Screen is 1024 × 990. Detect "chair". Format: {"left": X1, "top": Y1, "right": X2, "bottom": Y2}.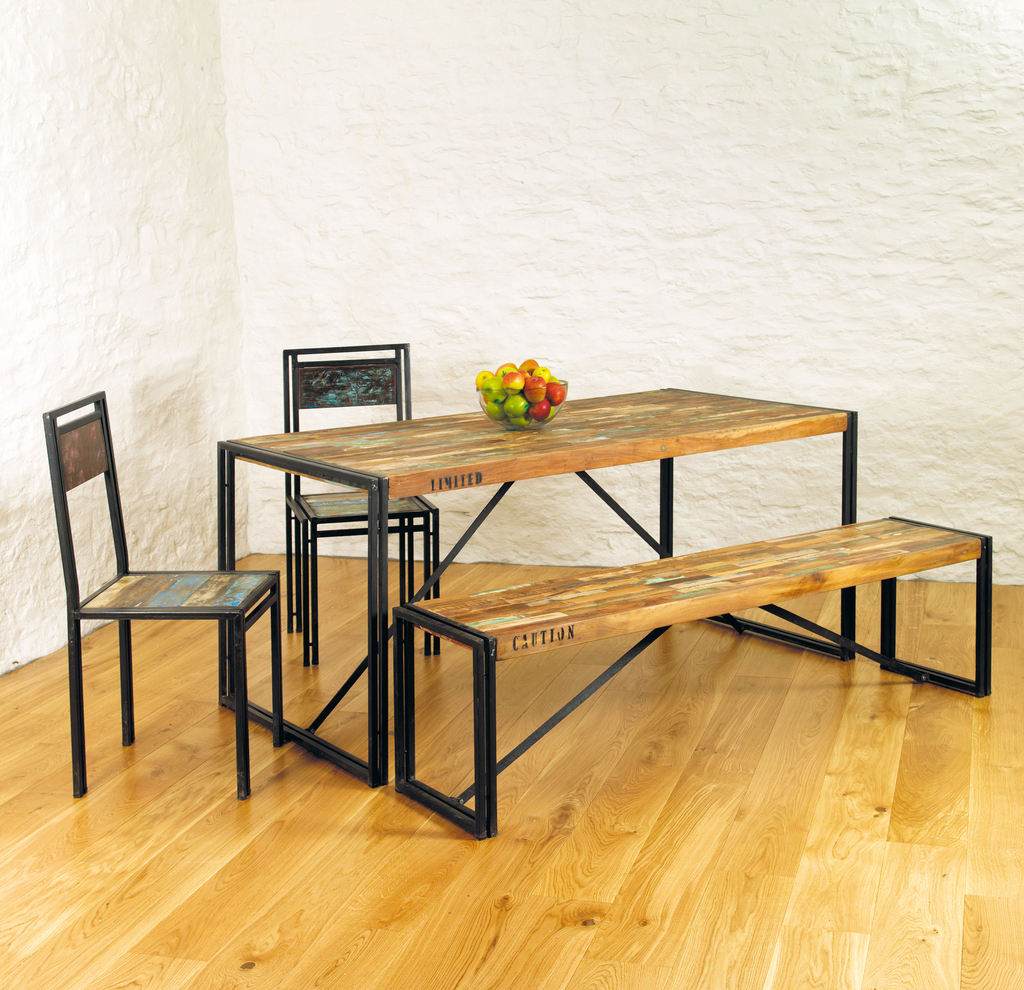
{"left": 20, "top": 391, "right": 292, "bottom": 793}.
